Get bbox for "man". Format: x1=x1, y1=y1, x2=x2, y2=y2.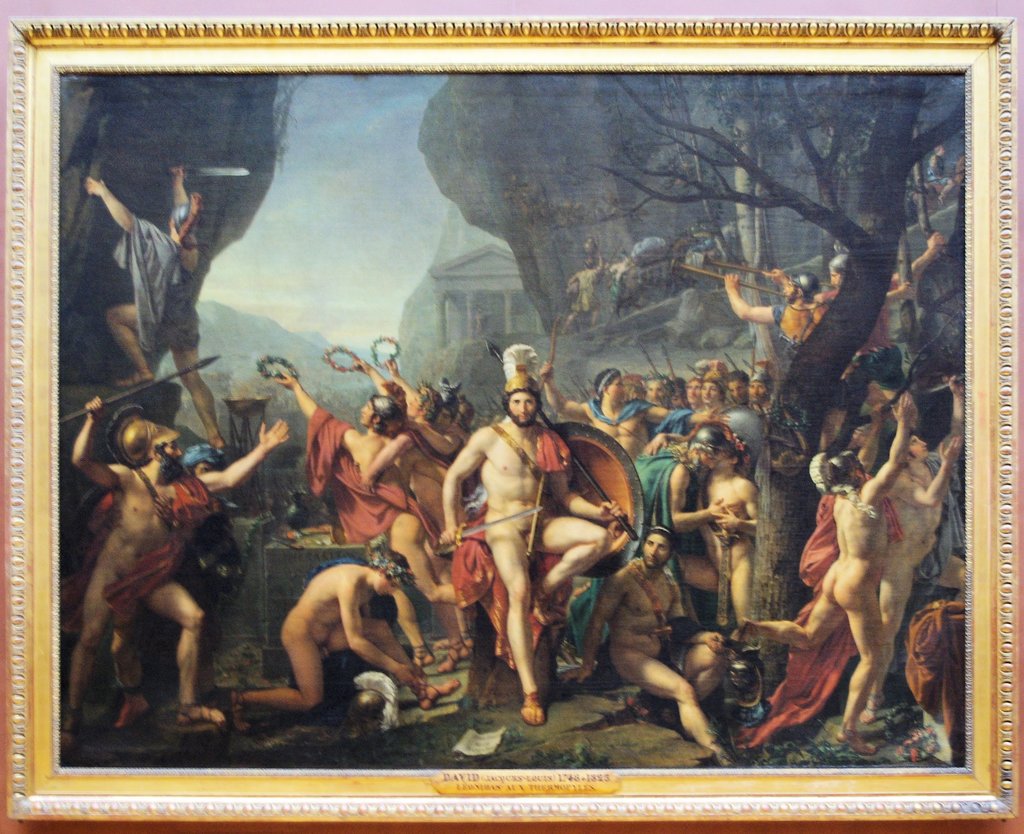
x1=57, y1=393, x2=289, y2=732.
